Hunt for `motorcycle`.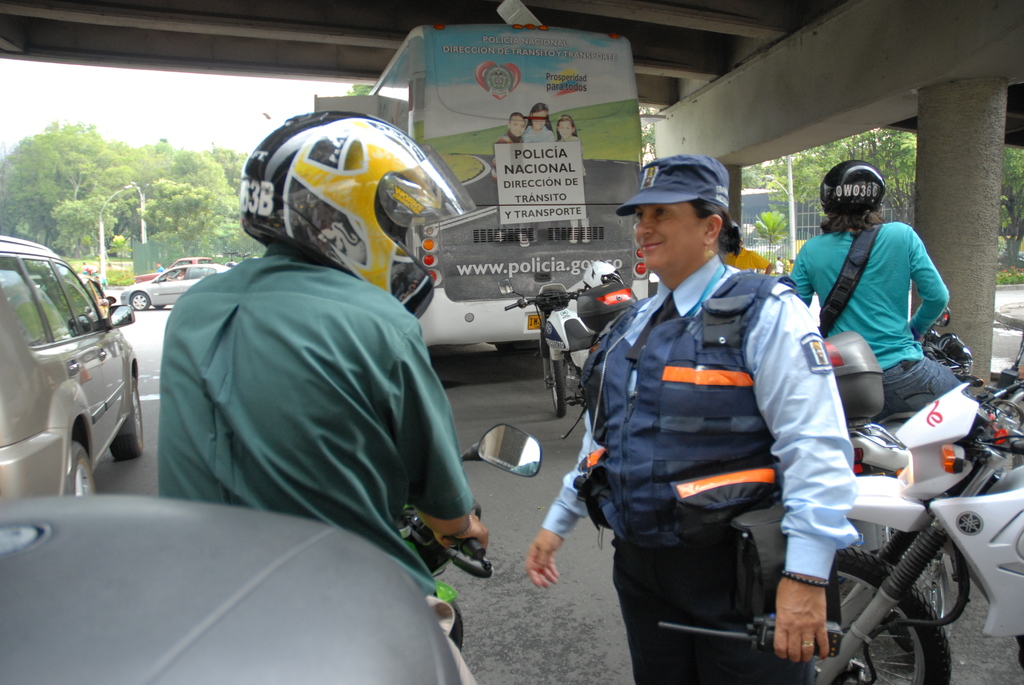
Hunted down at bbox=[849, 423, 966, 640].
